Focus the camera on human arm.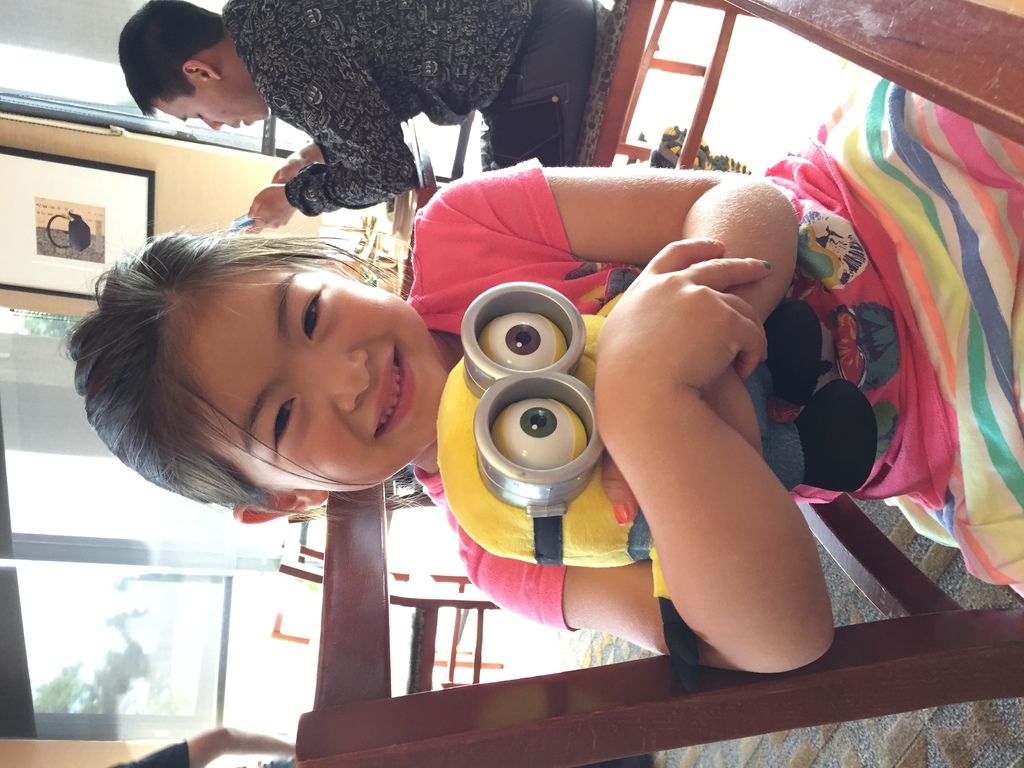
Focus region: box(267, 134, 324, 181).
